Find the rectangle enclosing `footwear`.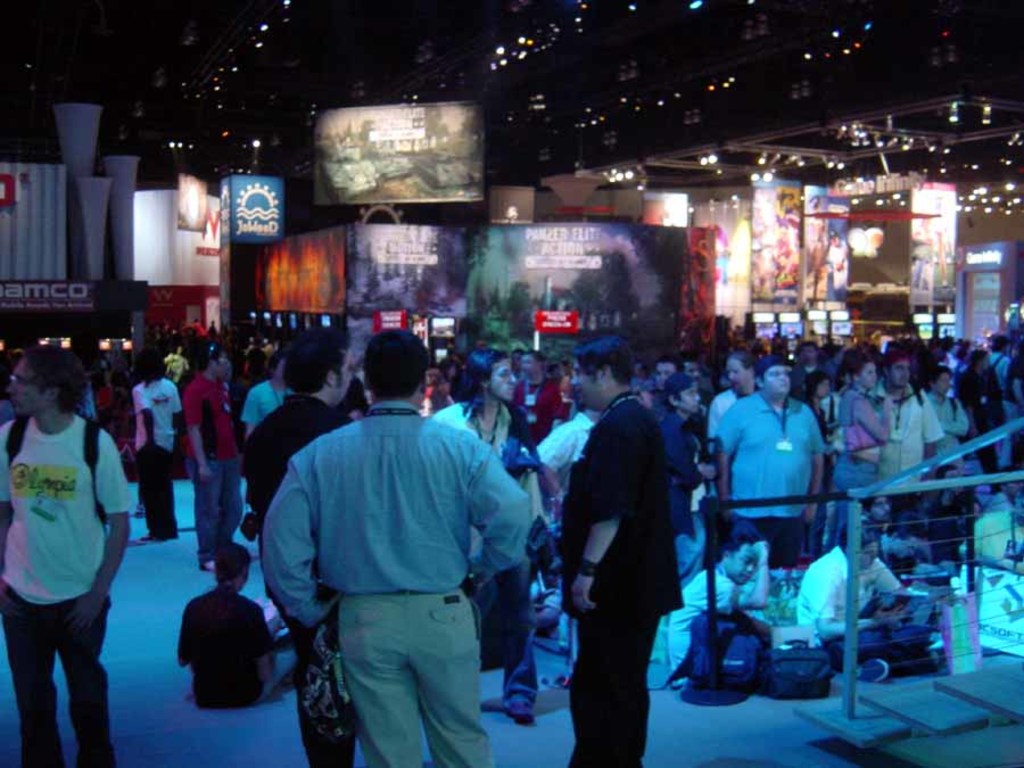
<region>554, 614, 572, 649</region>.
